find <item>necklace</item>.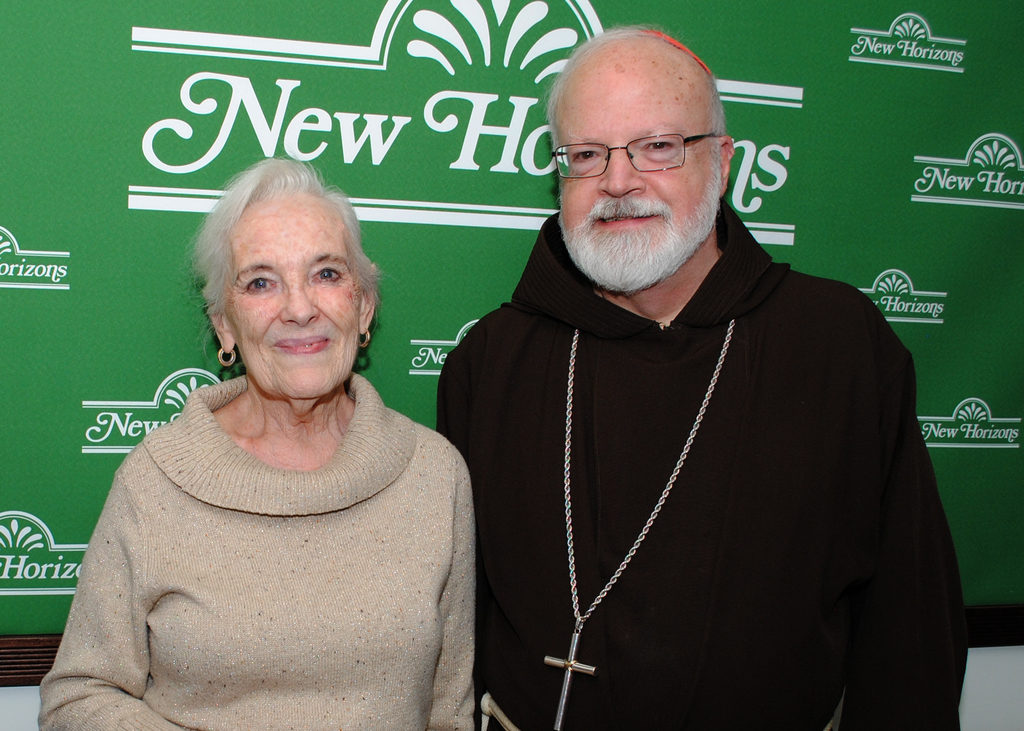
box=[543, 321, 735, 727].
